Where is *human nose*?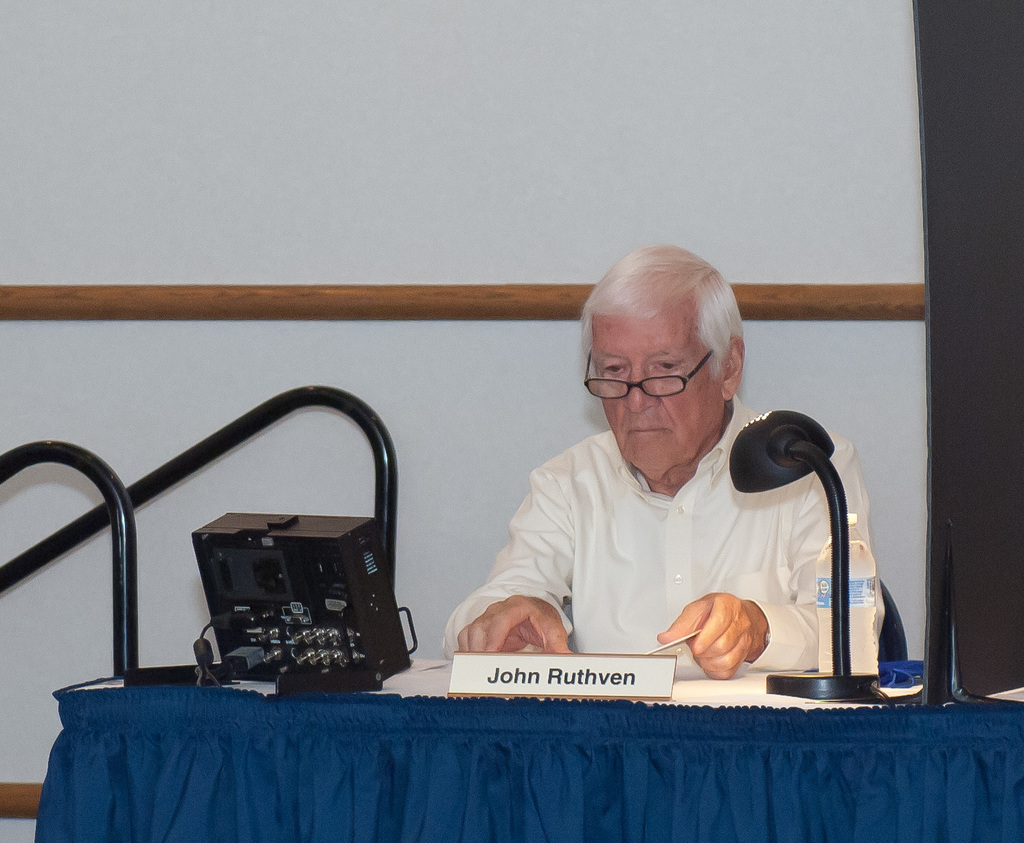
620,362,657,409.
